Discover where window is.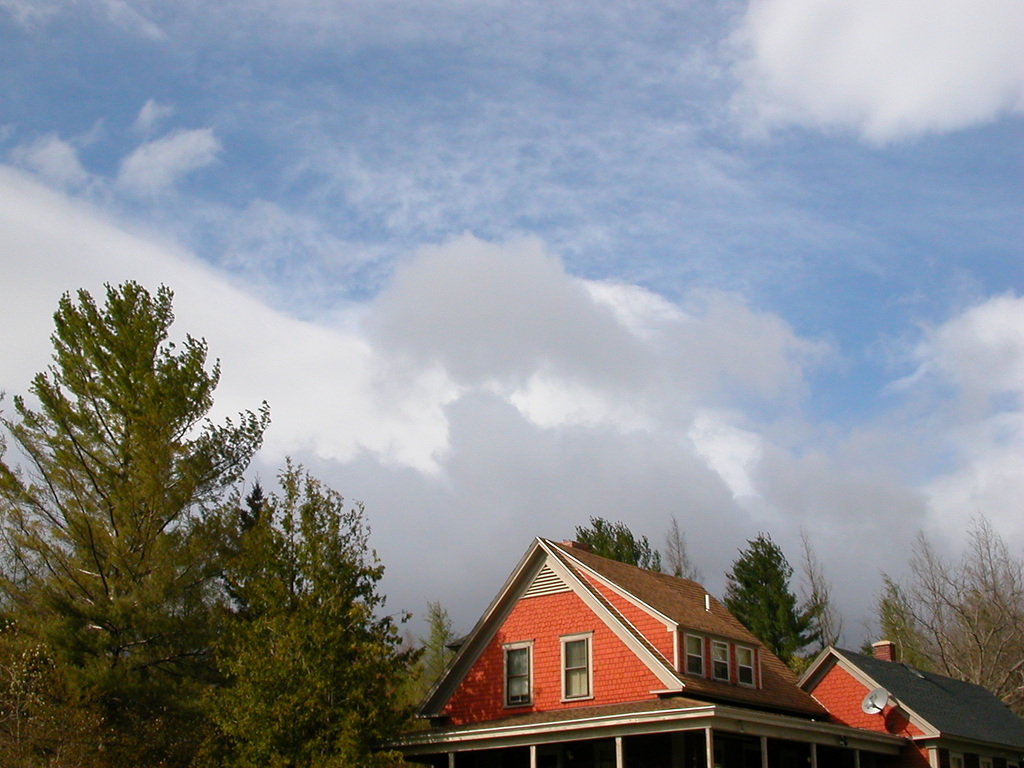
Discovered at region(563, 637, 589, 698).
